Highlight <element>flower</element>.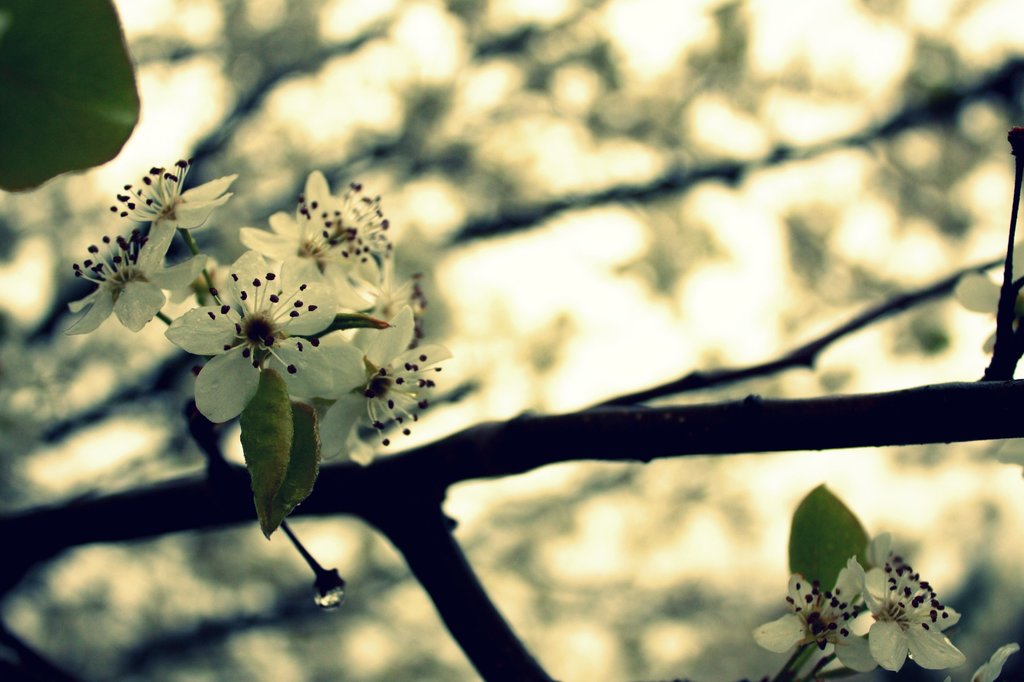
Highlighted region: 863 550 973 676.
